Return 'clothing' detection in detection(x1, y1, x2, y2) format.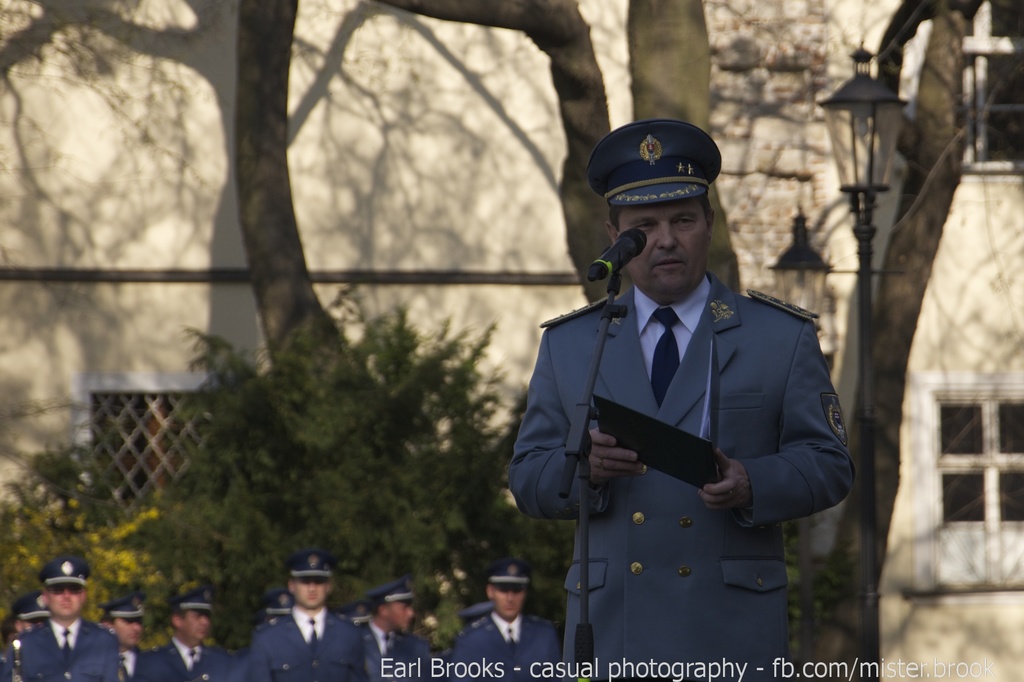
detection(257, 599, 366, 681).
